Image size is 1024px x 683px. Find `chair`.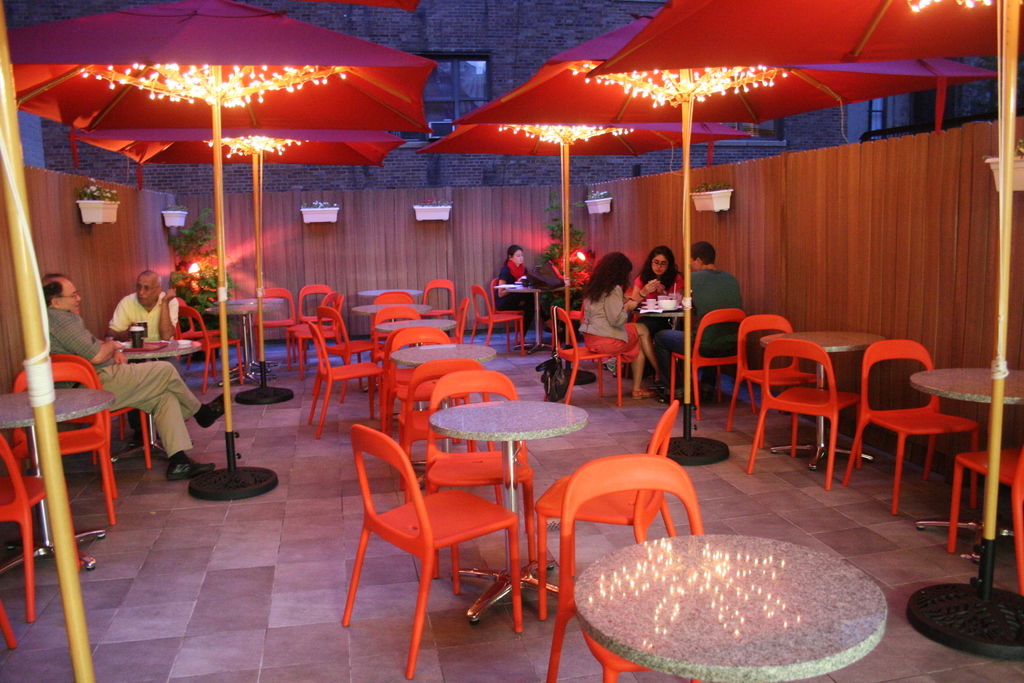
[x1=298, y1=293, x2=349, y2=372].
